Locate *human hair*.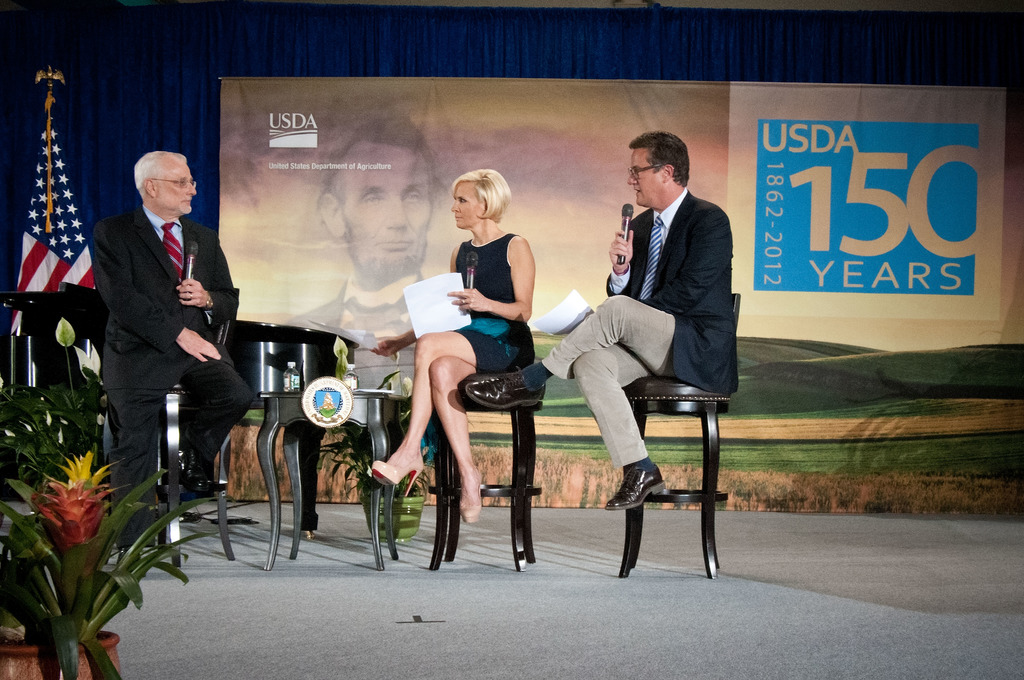
Bounding box: select_region(320, 118, 447, 234).
